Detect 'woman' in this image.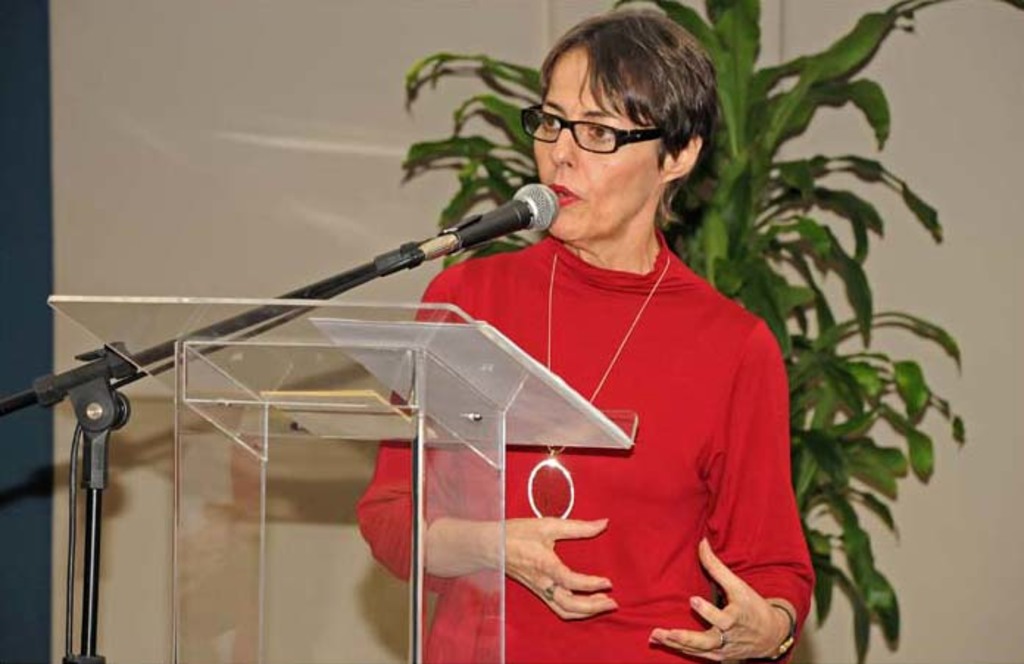
Detection: <bbox>374, 40, 775, 663</bbox>.
